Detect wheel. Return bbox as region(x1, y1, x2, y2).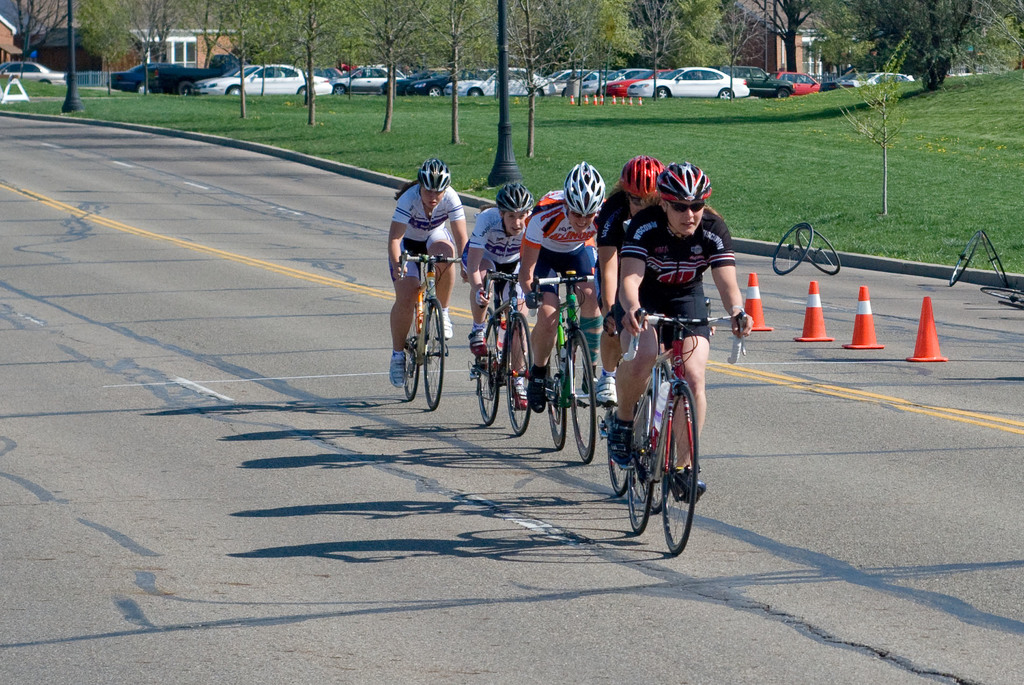
region(332, 81, 344, 93).
